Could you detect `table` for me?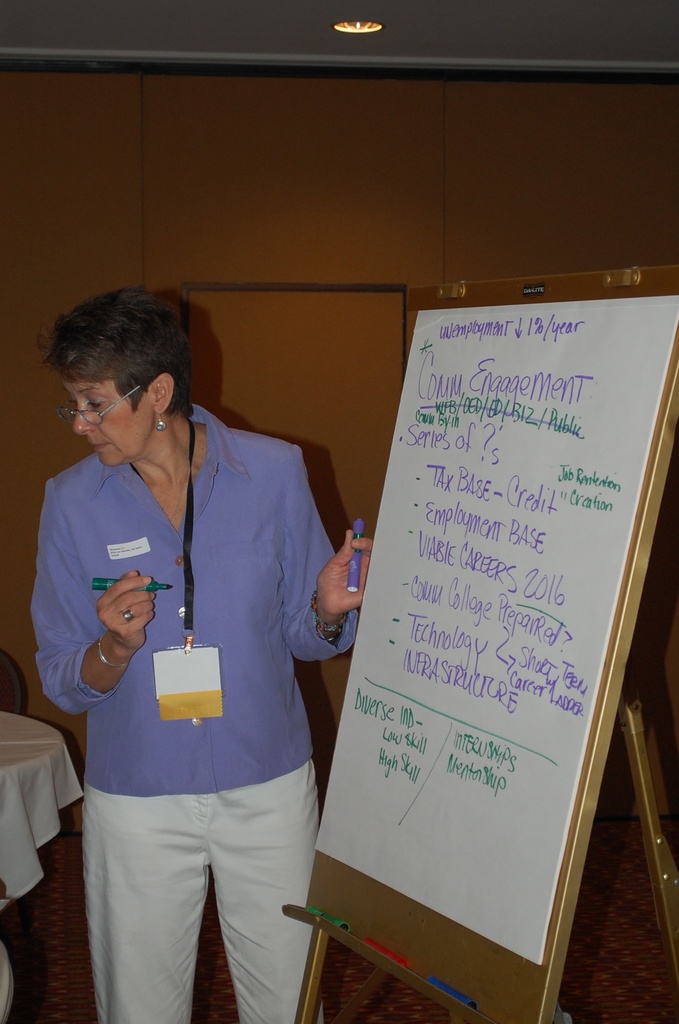
Detection result: 0,718,81,907.
